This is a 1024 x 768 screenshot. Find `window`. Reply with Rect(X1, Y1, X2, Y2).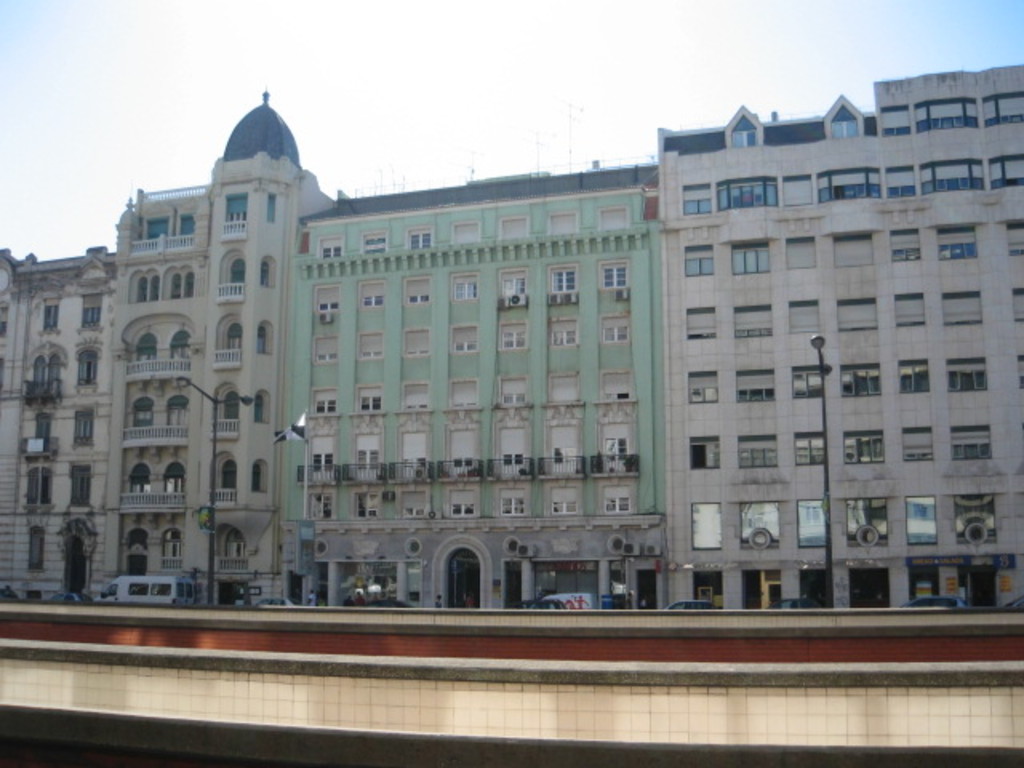
Rect(918, 155, 981, 195).
